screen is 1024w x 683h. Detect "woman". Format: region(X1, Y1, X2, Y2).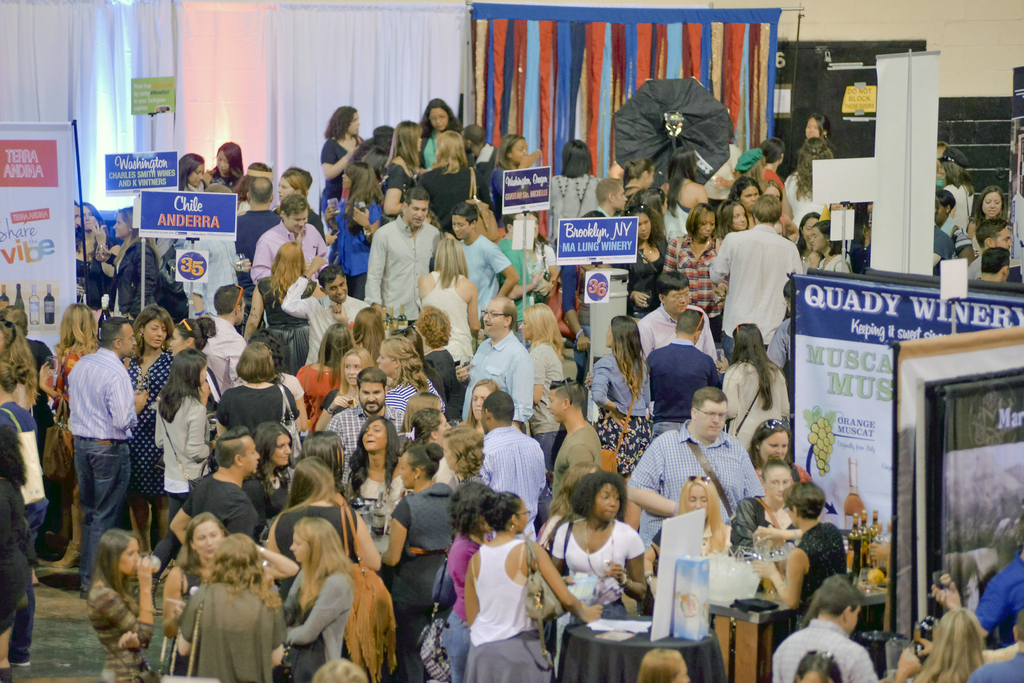
region(458, 380, 505, 446).
